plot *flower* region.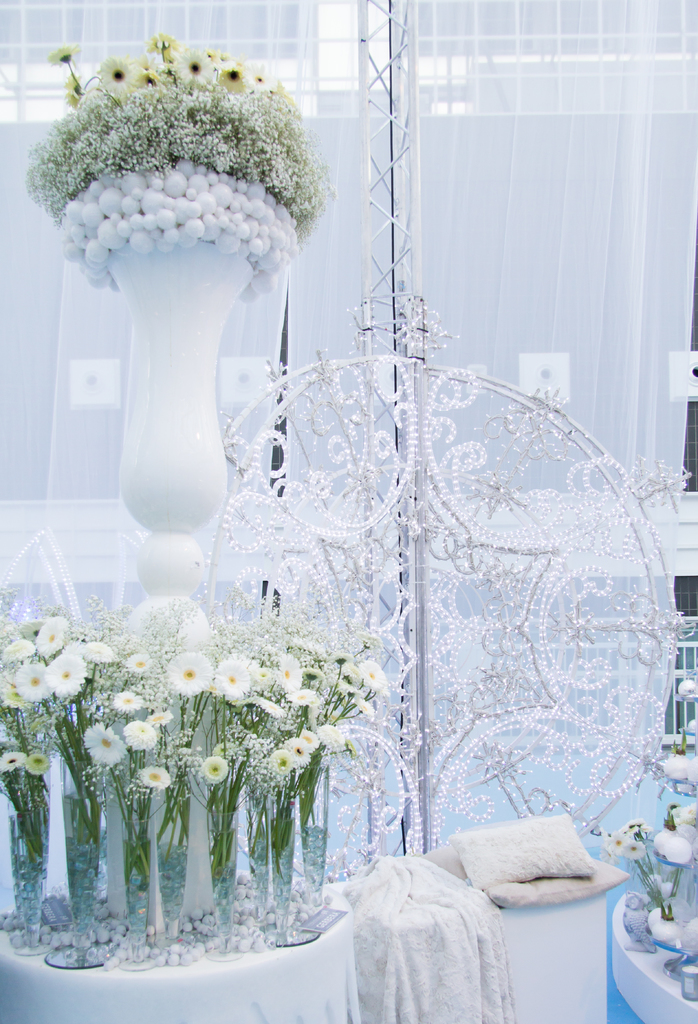
Plotted at [left=46, top=41, right=75, bottom=67].
